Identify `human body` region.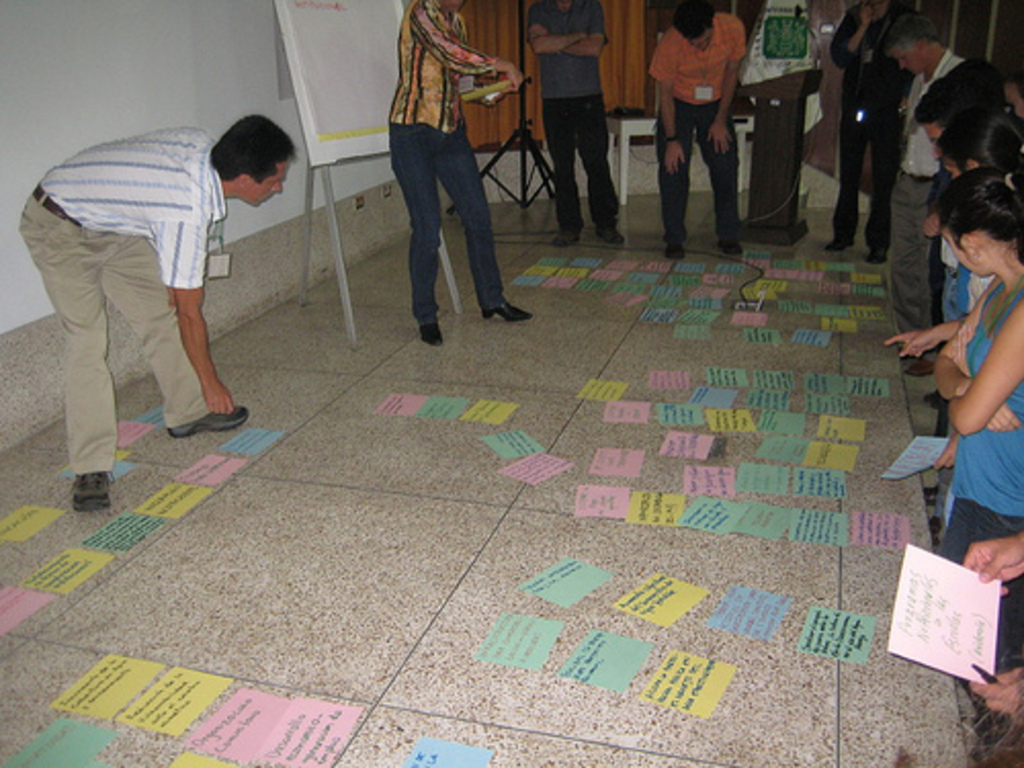
Region: [x1=385, y1=2, x2=530, y2=342].
